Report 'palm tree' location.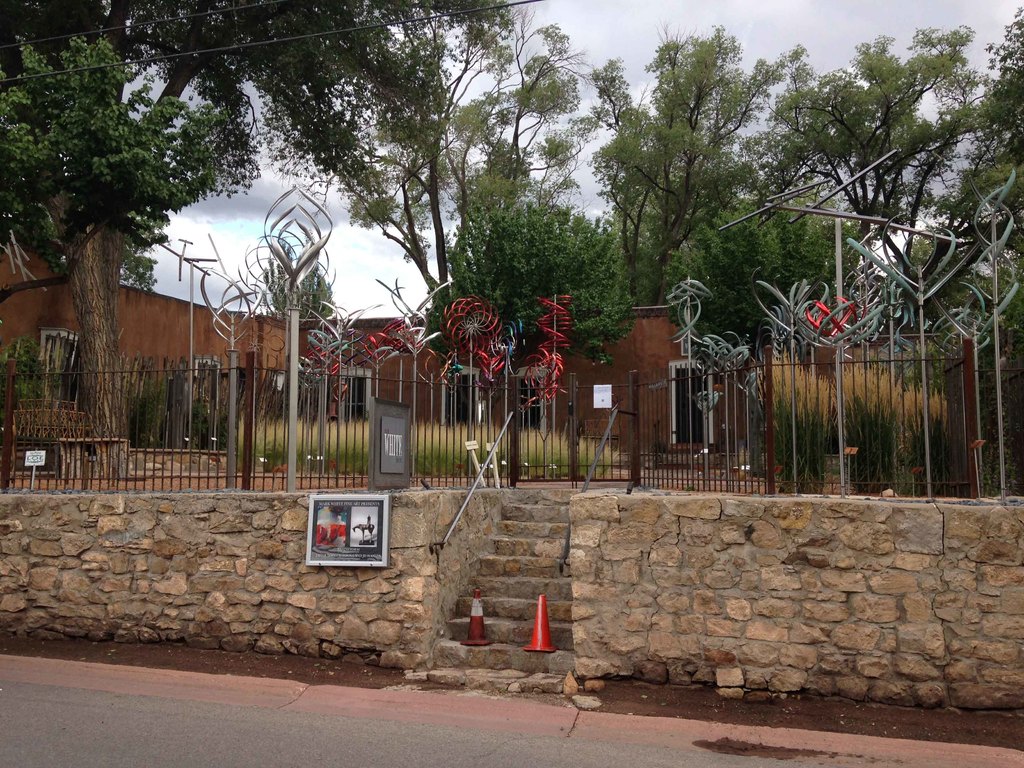
Report: <bbox>795, 42, 977, 261</bbox>.
